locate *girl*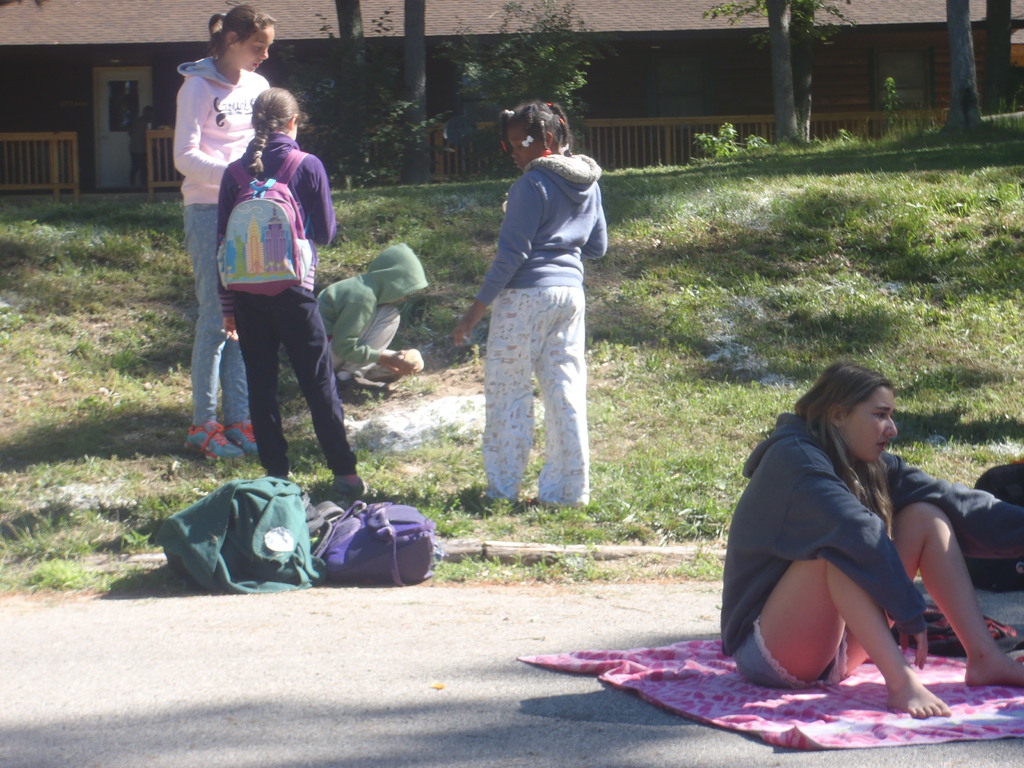
BBox(717, 359, 1023, 717)
